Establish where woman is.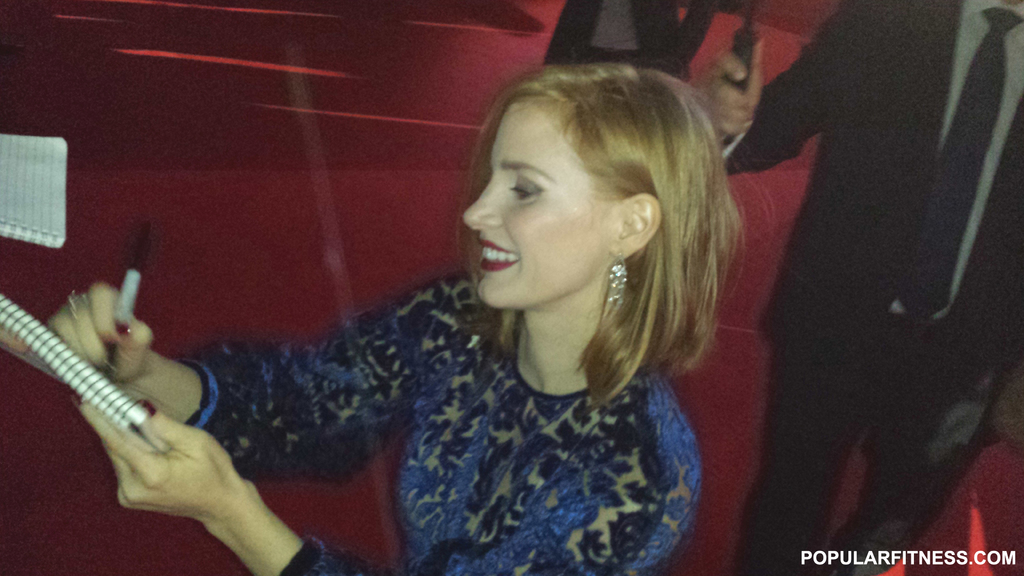
Established at (x1=36, y1=63, x2=744, y2=575).
